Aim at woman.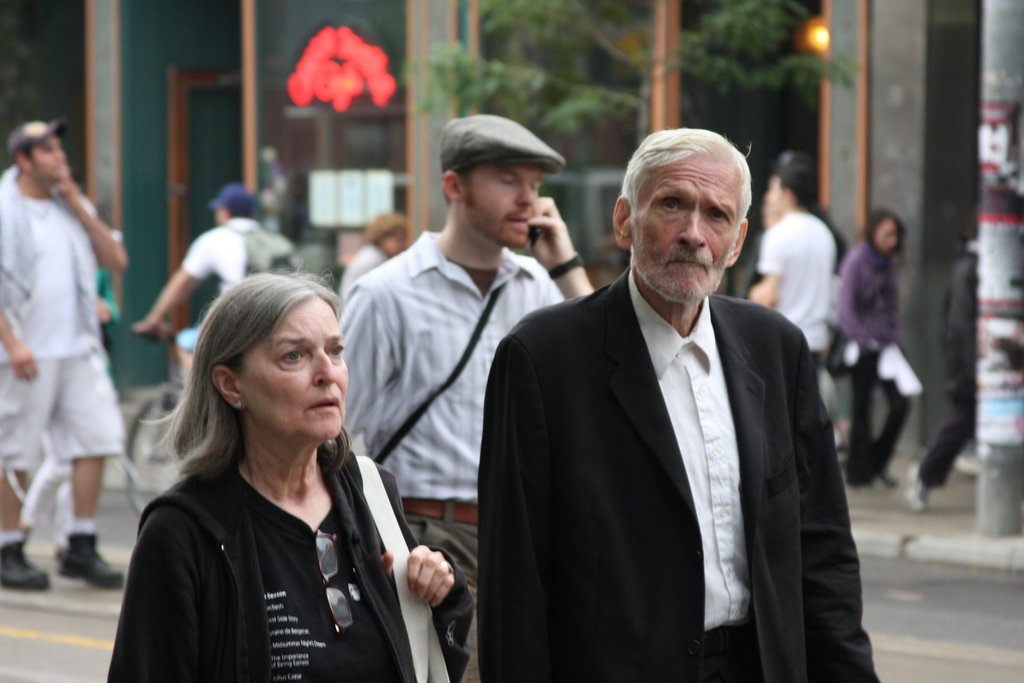
Aimed at (834, 206, 924, 491).
